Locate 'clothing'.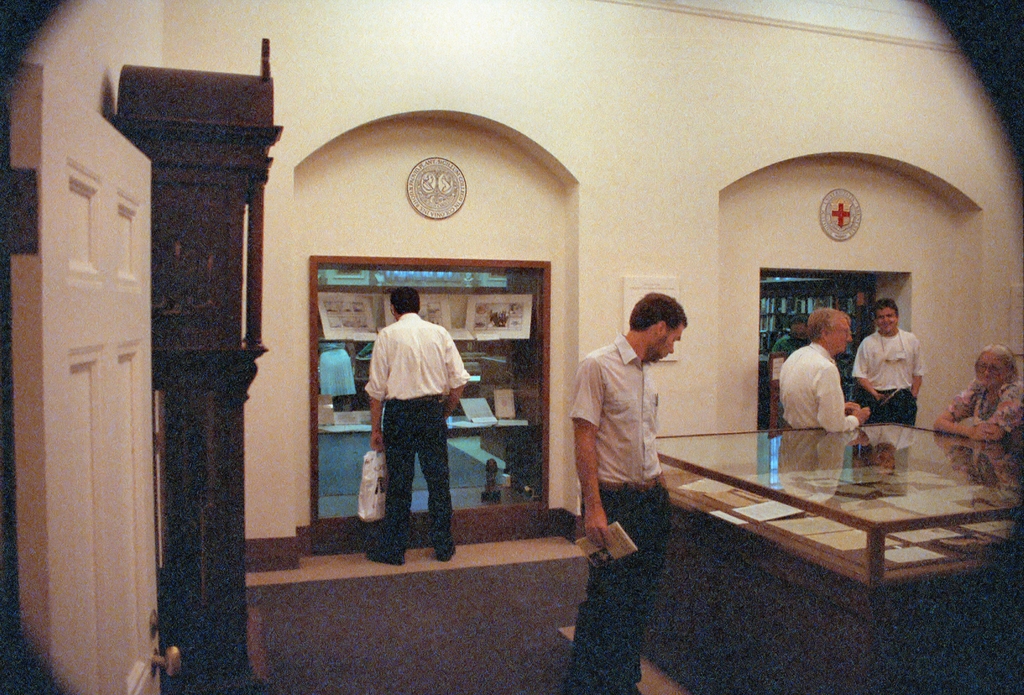
Bounding box: box=[848, 326, 923, 427].
